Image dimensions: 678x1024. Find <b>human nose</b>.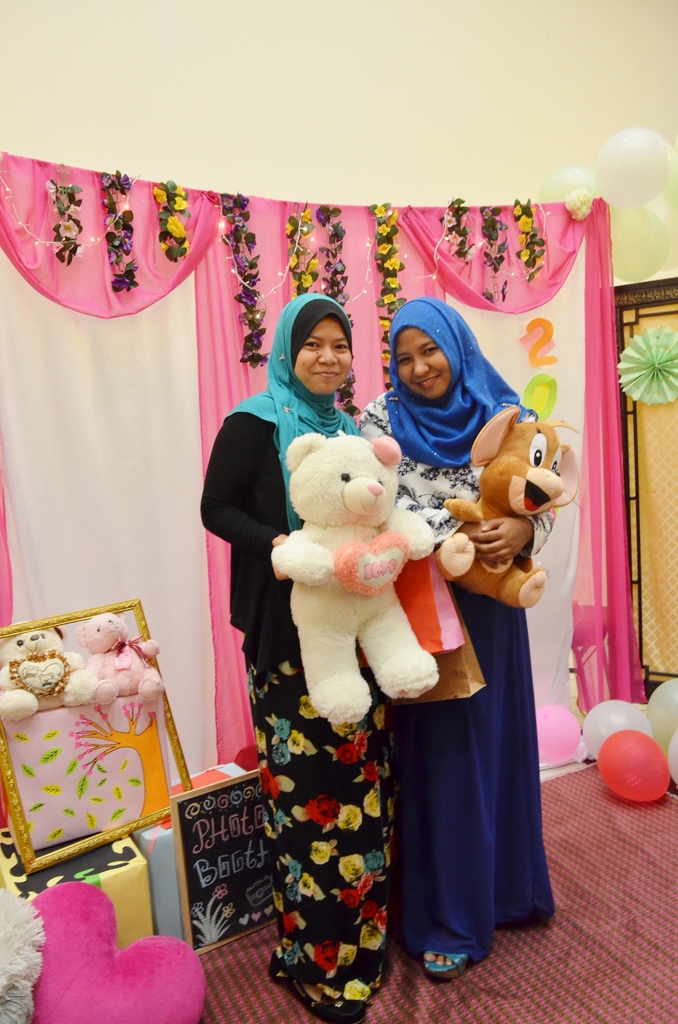
pyautogui.locateOnScreen(412, 358, 433, 383).
